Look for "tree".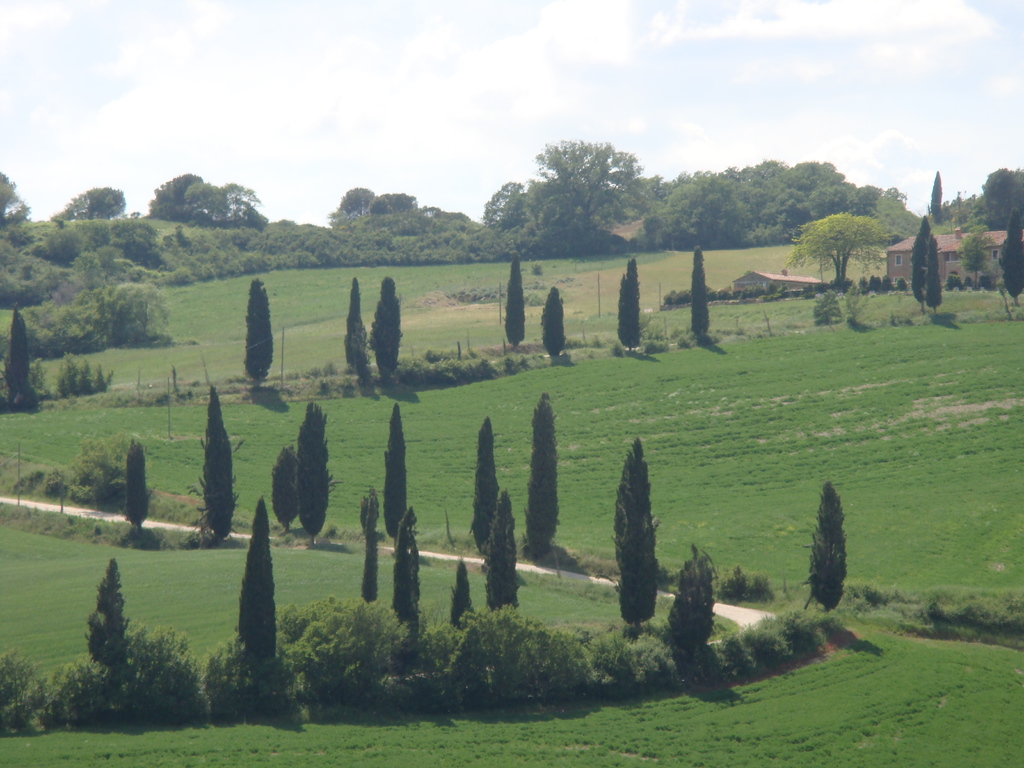
Found: bbox=(298, 403, 337, 545).
